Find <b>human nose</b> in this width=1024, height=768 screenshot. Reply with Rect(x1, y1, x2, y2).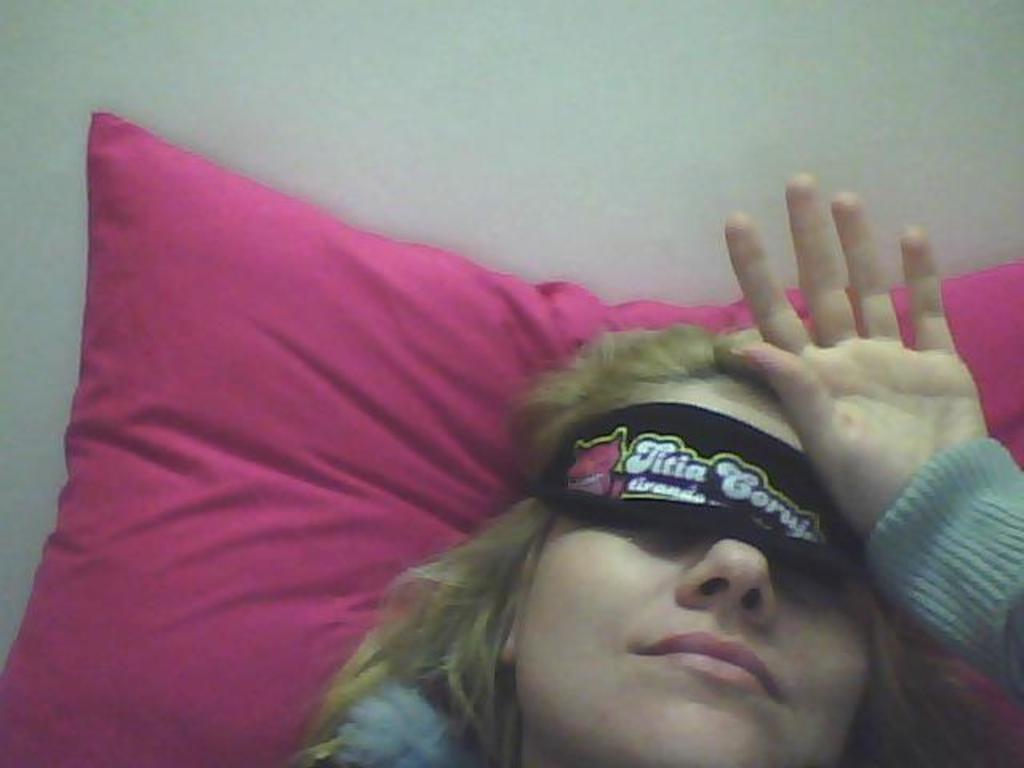
Rect(669, 539, 782, 629).
